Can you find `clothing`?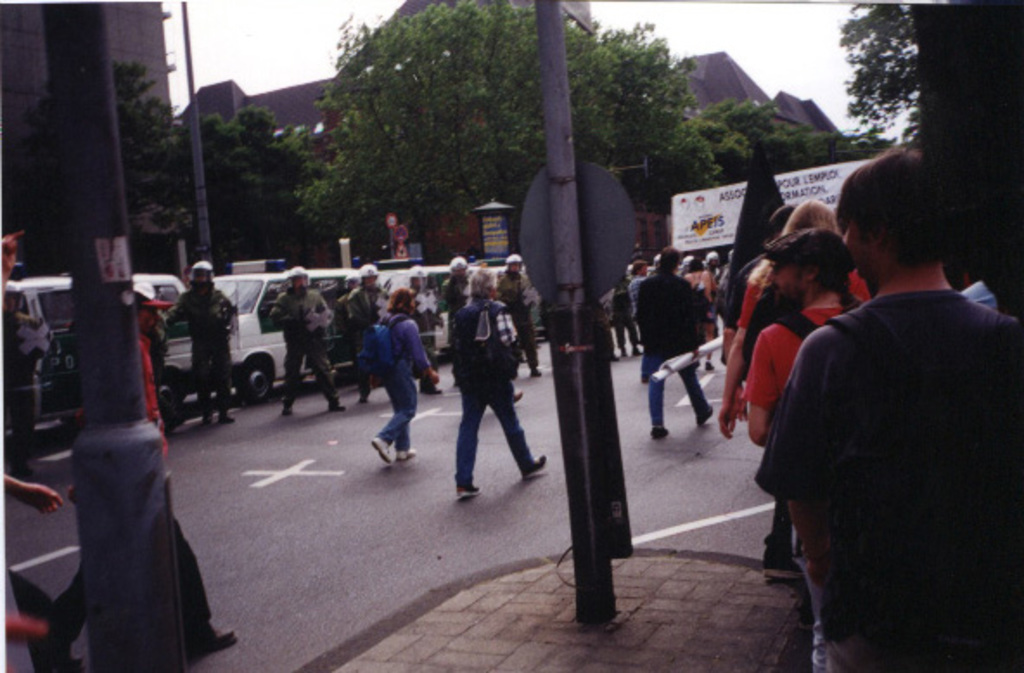
Yes, bounding box: {"x1": 496, "y1": 277, "x2": 540, "y2": 372}.
